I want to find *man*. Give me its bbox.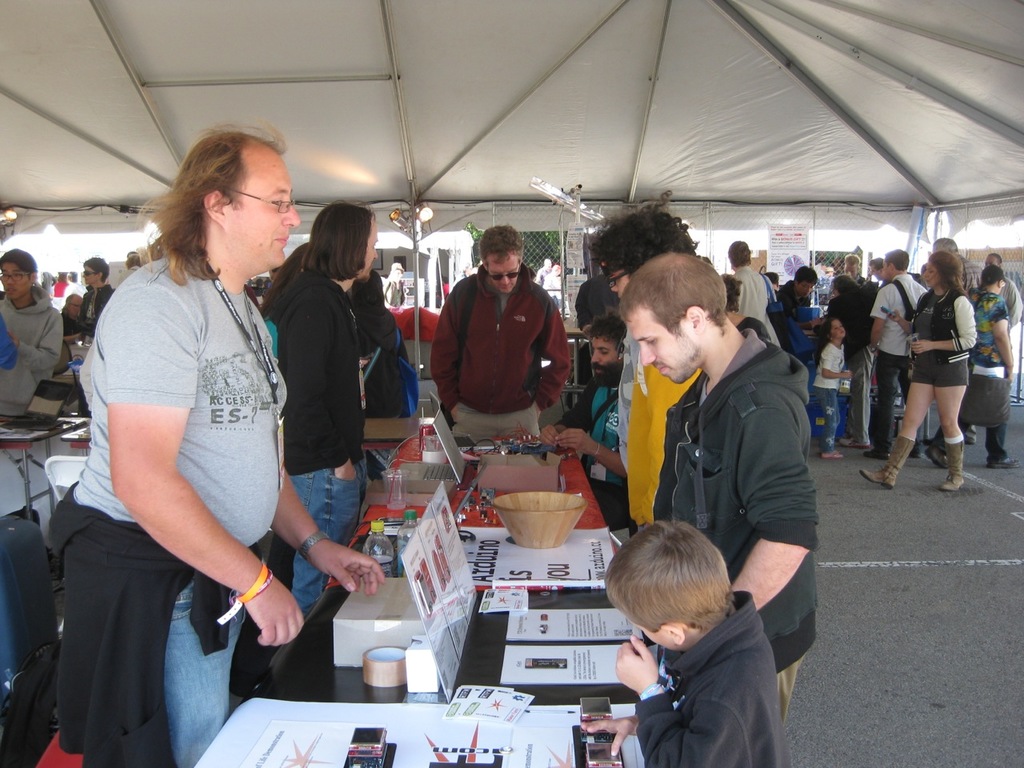
<bbox>714, 242, 790, 370</bbox>.
